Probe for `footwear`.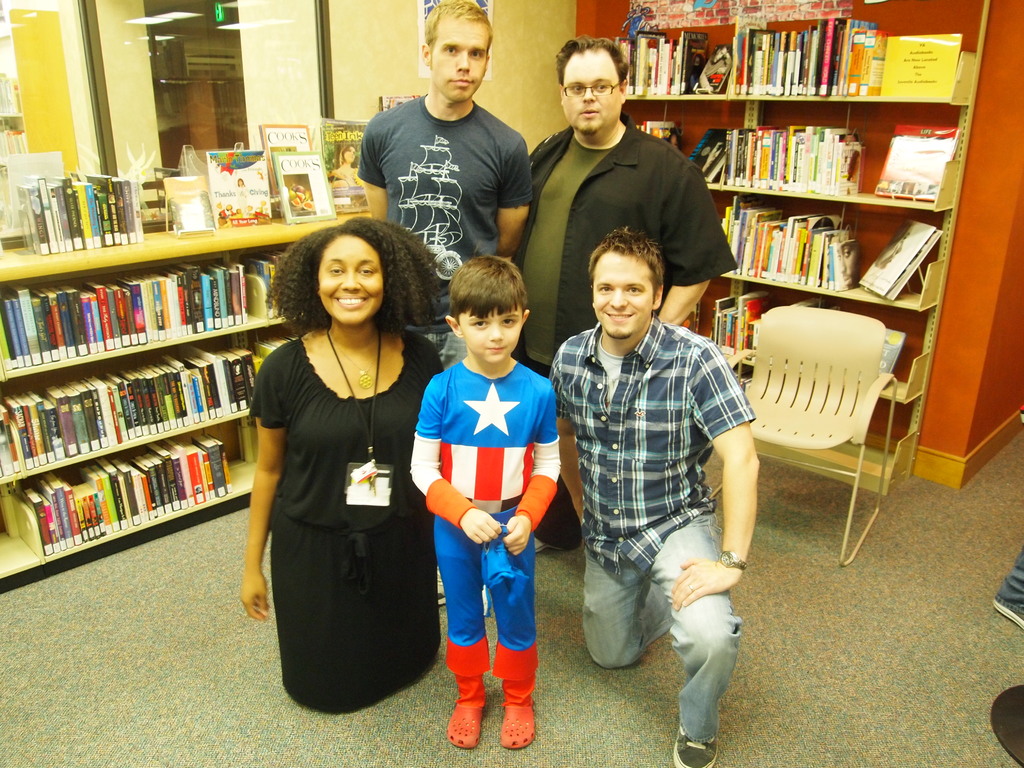
Probe result: x1=532, y1=535, x2=545, y2=556.
